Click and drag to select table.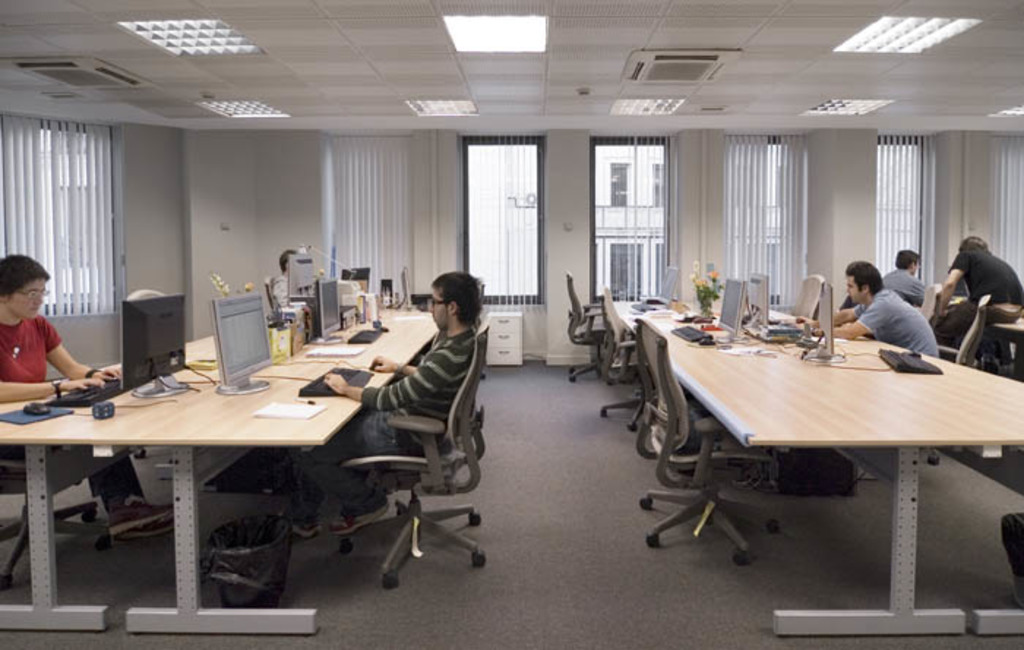
Selection: box(0, 309, 439, 637).
